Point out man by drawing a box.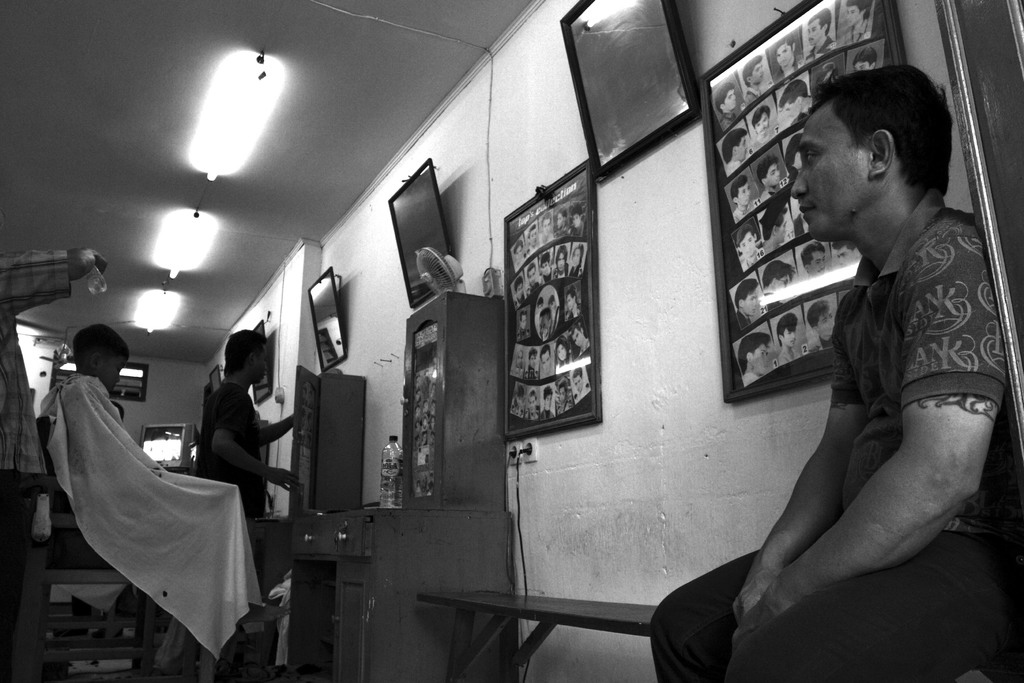
171, 332, 286, 535.
